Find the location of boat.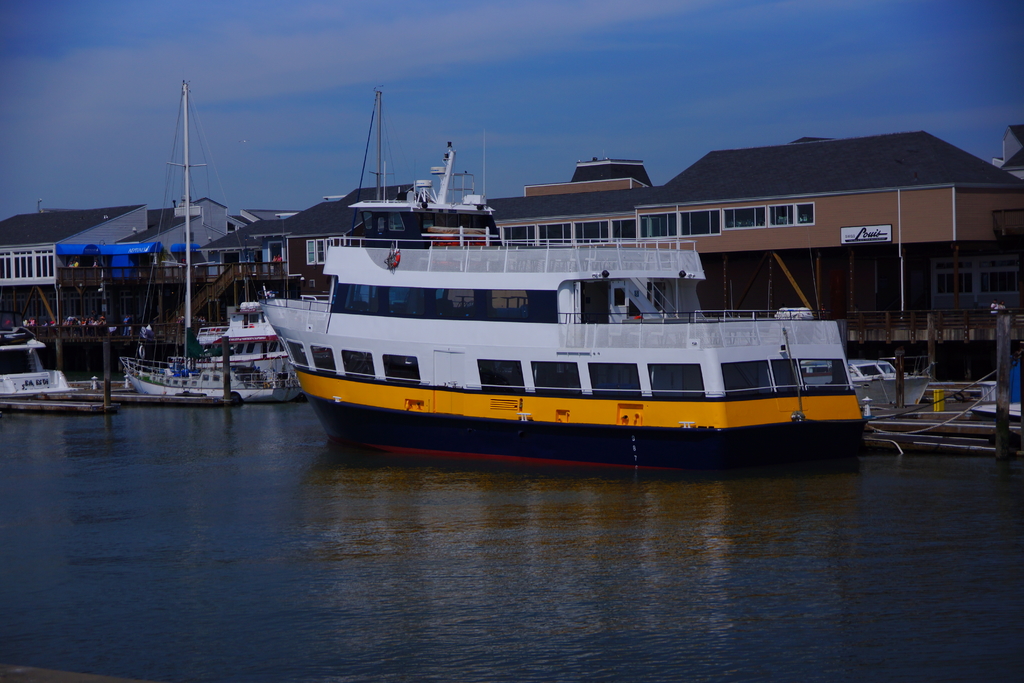
Location: select_region(0, 325, 111, 414).
